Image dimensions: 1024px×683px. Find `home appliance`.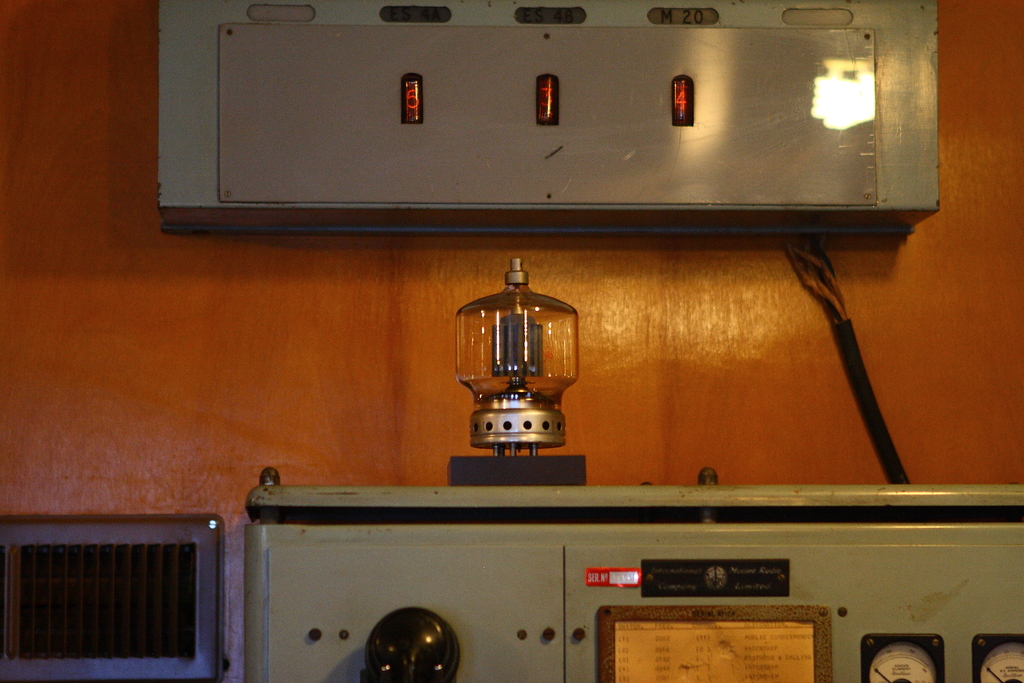
<box>0,514,220,679</box>.
